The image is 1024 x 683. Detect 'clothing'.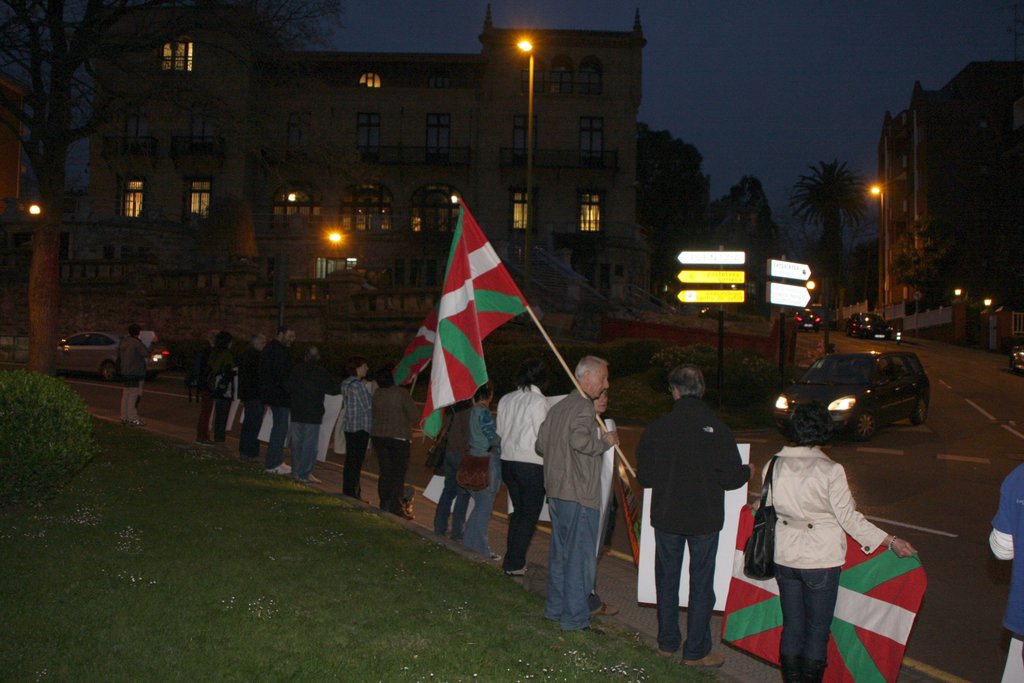
Detection: <region>425, 392, 474, 539</region>.
